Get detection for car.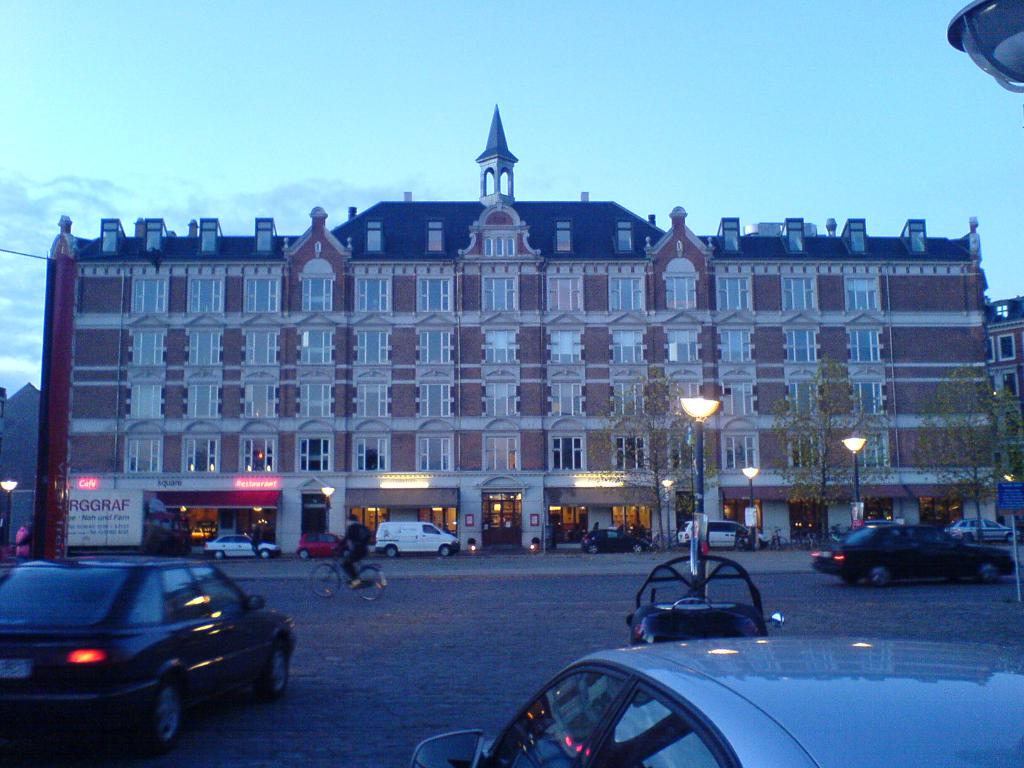
Detection: BBox(204, 532, 280, 557).
